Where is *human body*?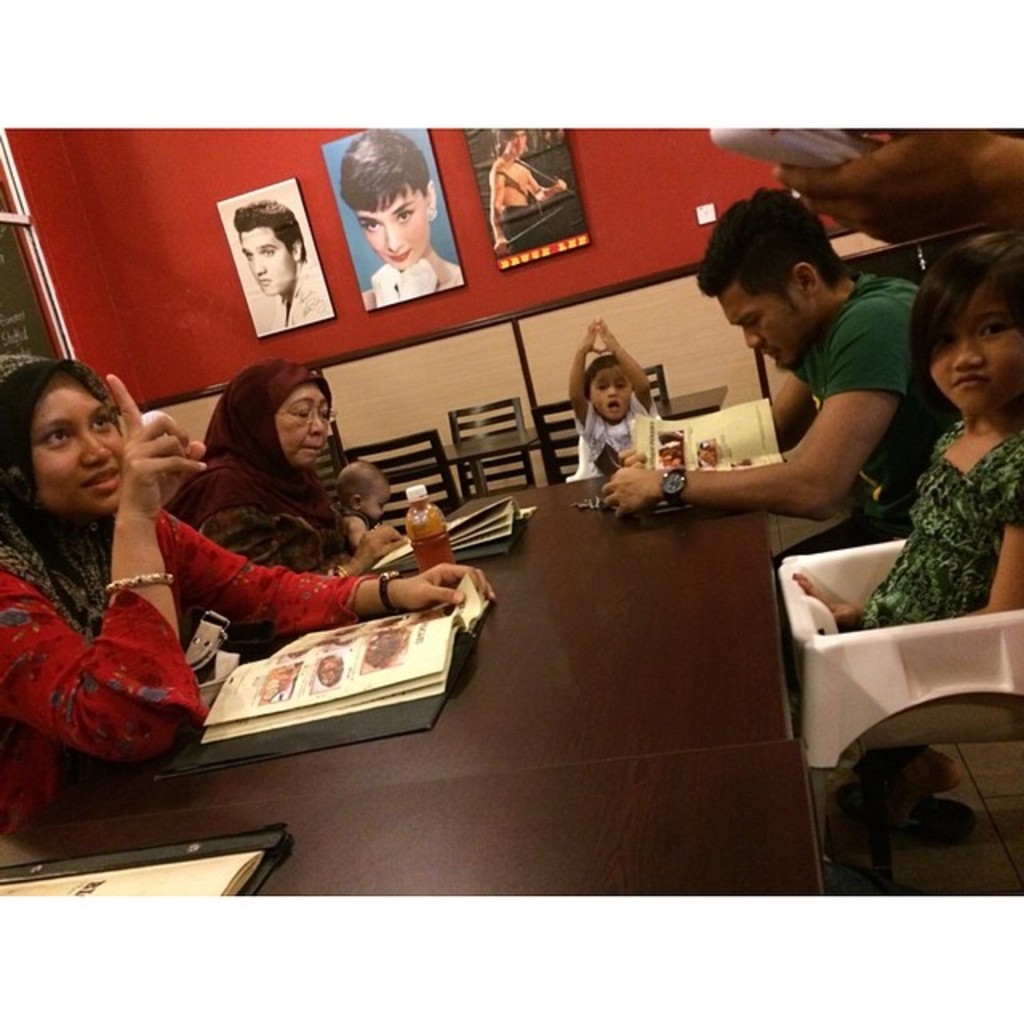
(left=562, top=318, right=650, bottom=482).
